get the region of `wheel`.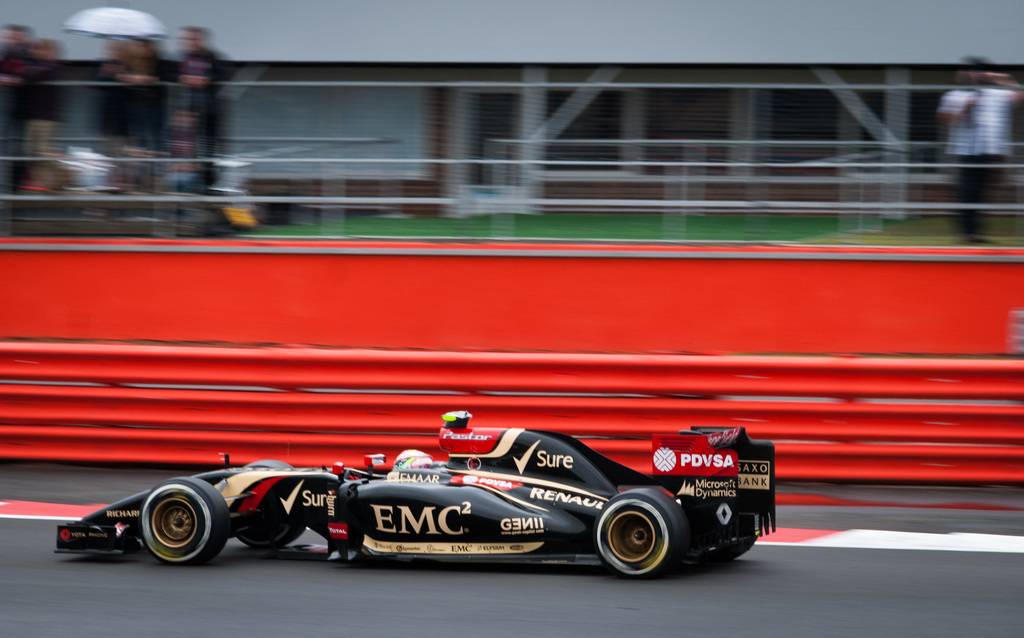
bbox=[120, 481, 212, 572].
